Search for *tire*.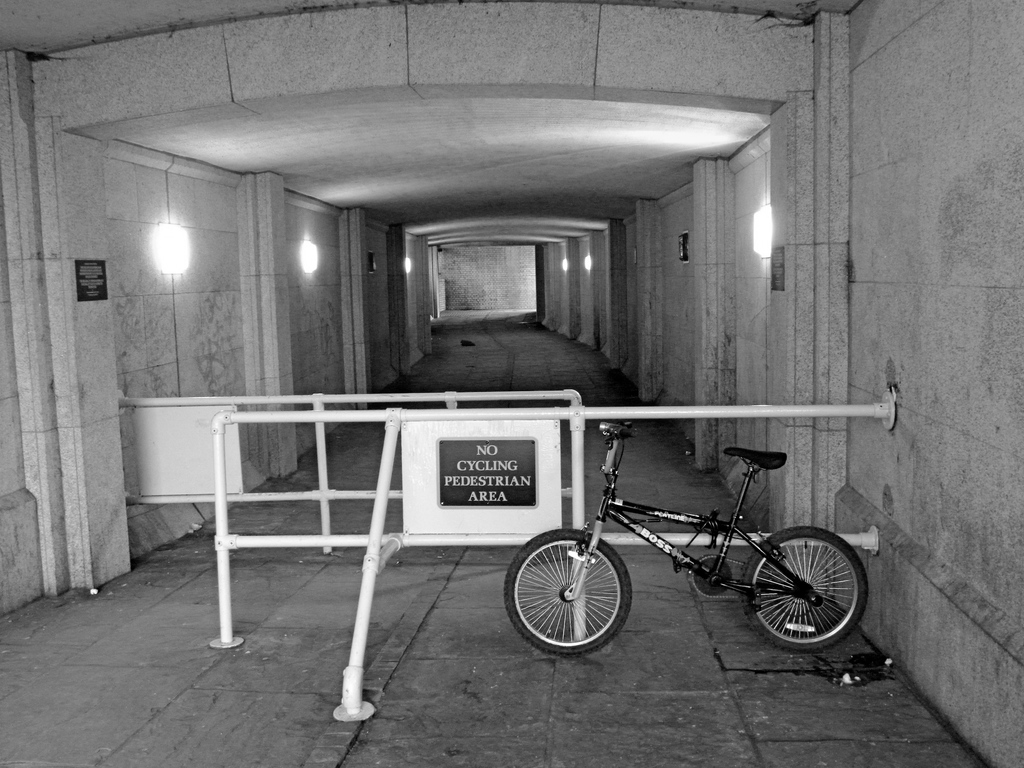
Found at l=525, t=550, r=634, b=651.
